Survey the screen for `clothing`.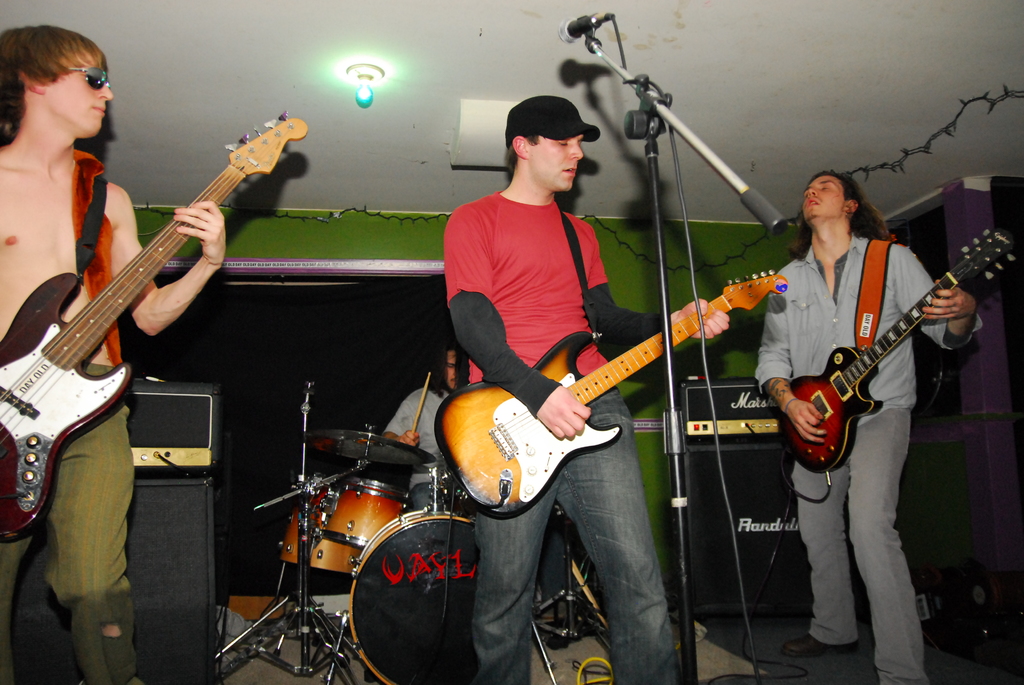
Survey found: pyautogui.locateOnScreen(769, 154, 980, 589).
